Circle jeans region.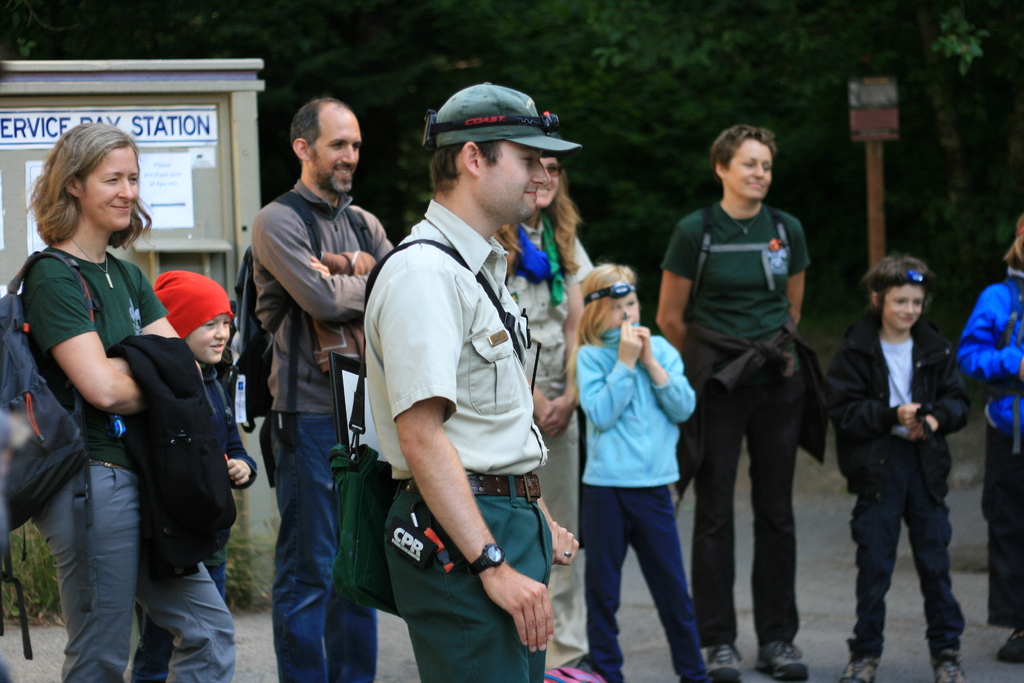
Region: 689, 389, 799, 649.
